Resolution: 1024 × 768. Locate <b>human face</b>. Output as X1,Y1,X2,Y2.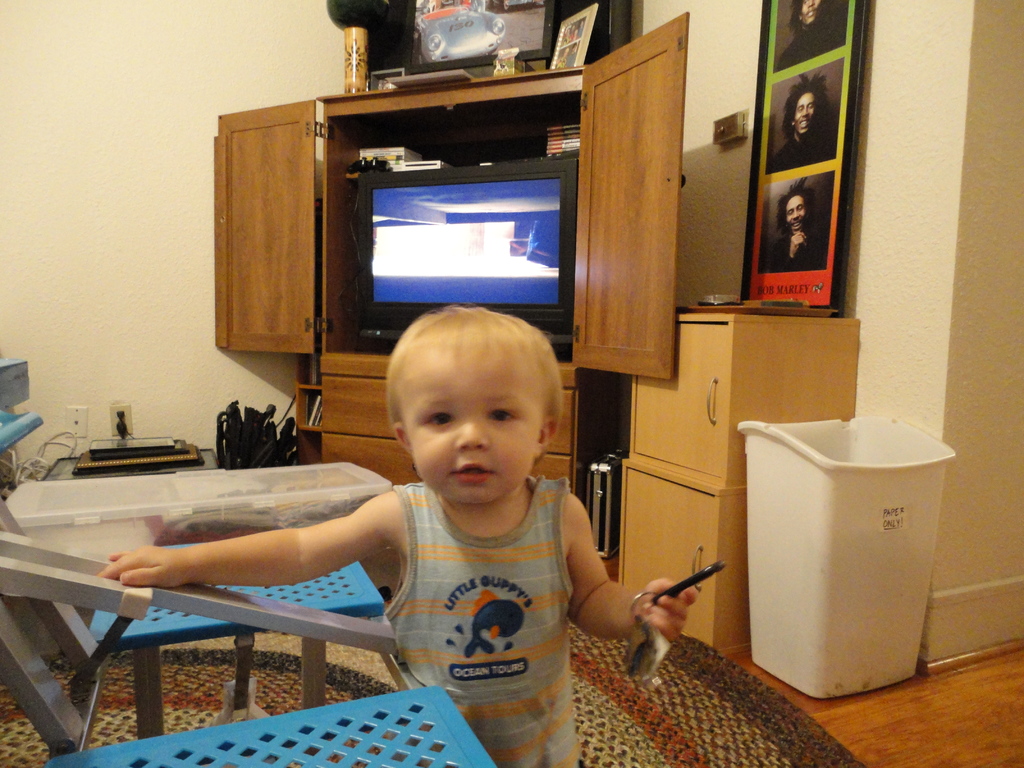
784,195,809,234.
